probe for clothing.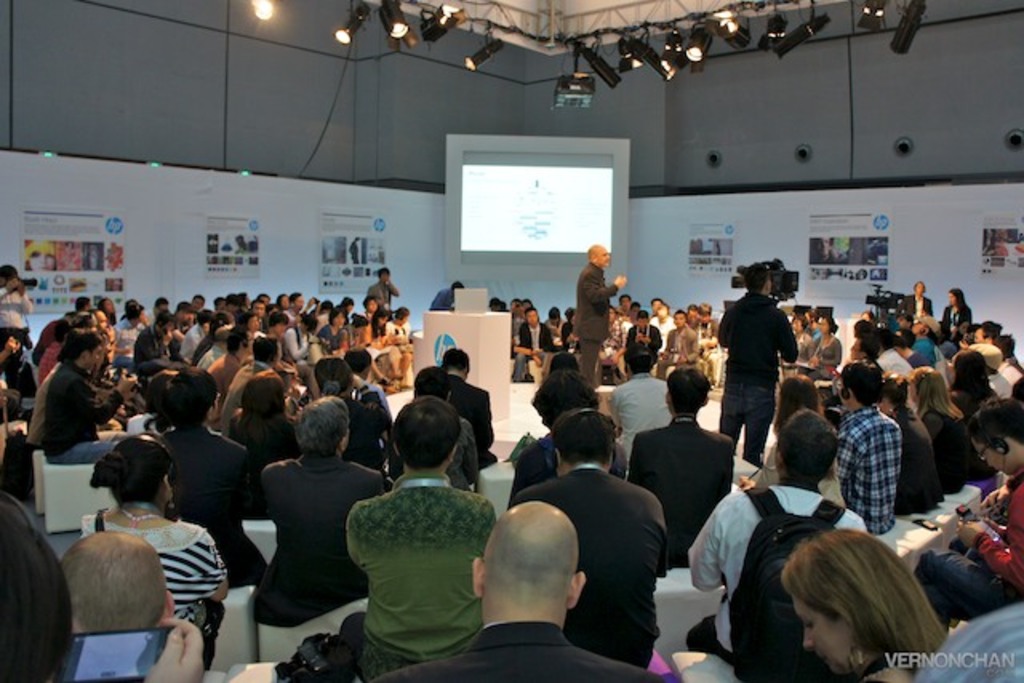
Probe result: detection(562, 258, 613, 368).
